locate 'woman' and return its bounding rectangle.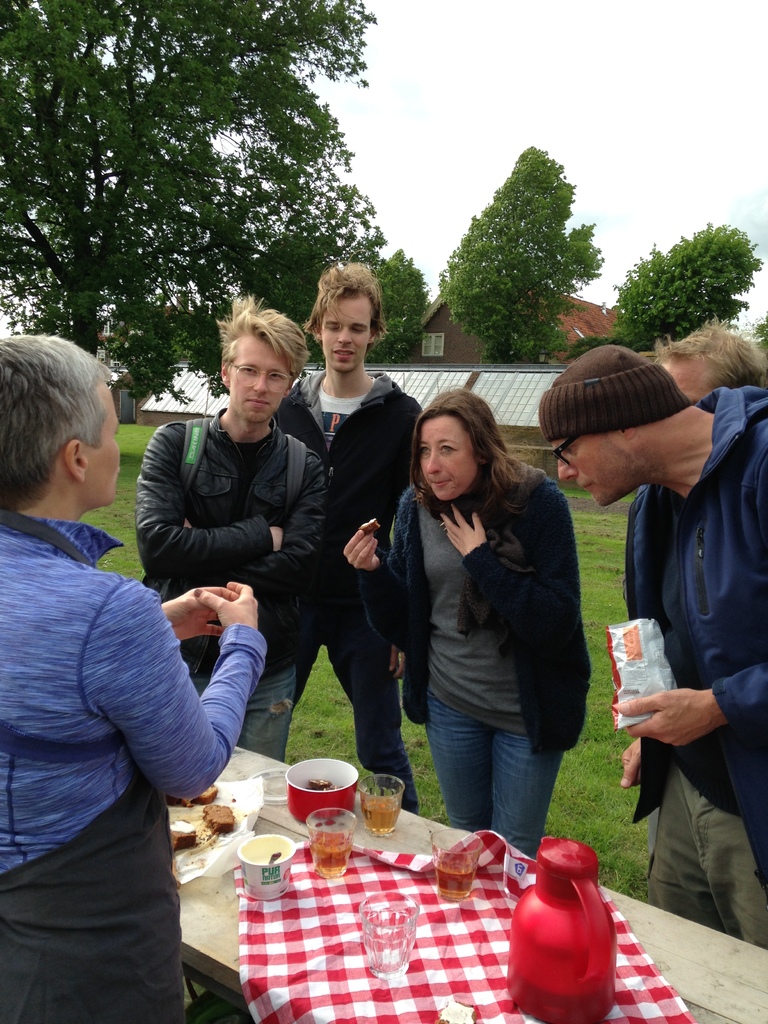
left=354, top=370, right=602, bottom=878.
